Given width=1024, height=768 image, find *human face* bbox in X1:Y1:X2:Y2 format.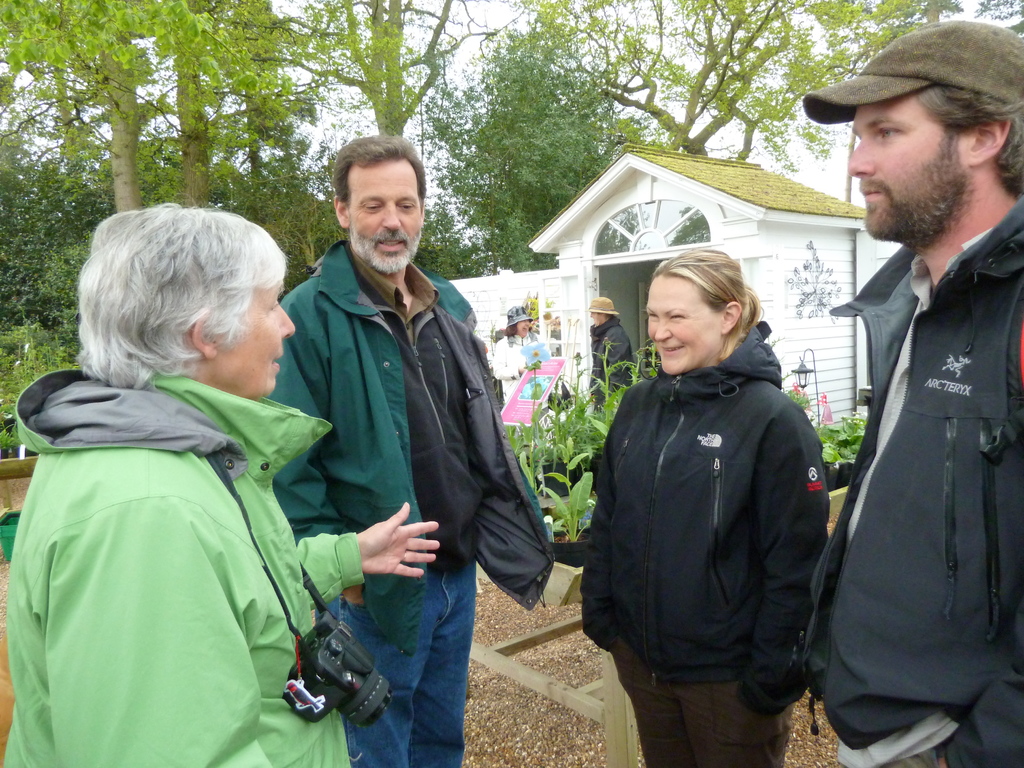
844:88:966:239.
